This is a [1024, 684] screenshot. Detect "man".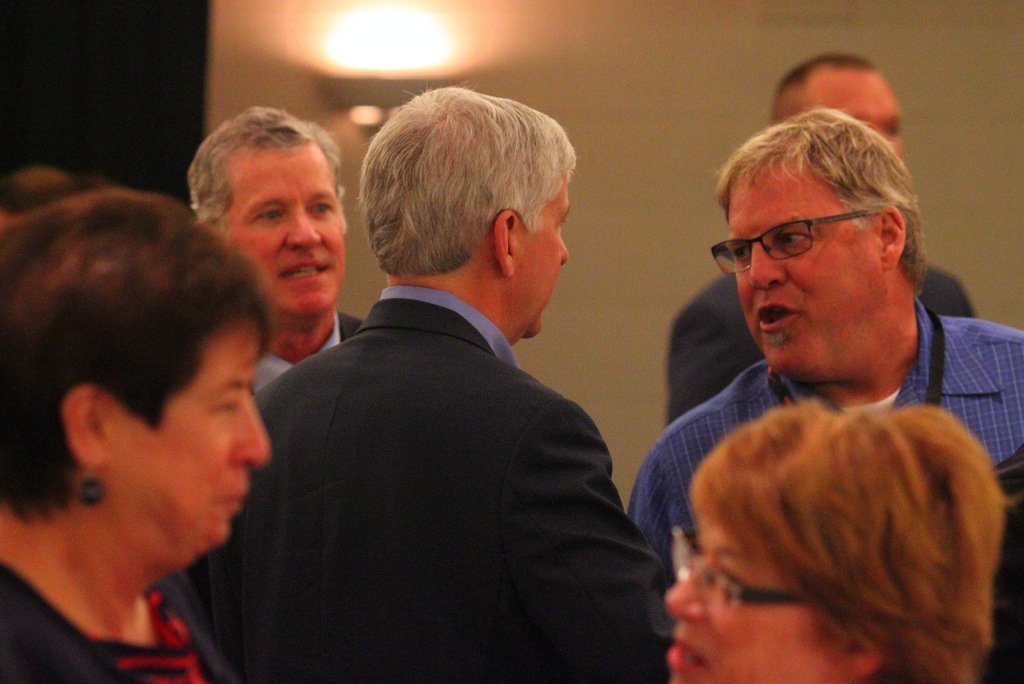
628/95/1023/567.
